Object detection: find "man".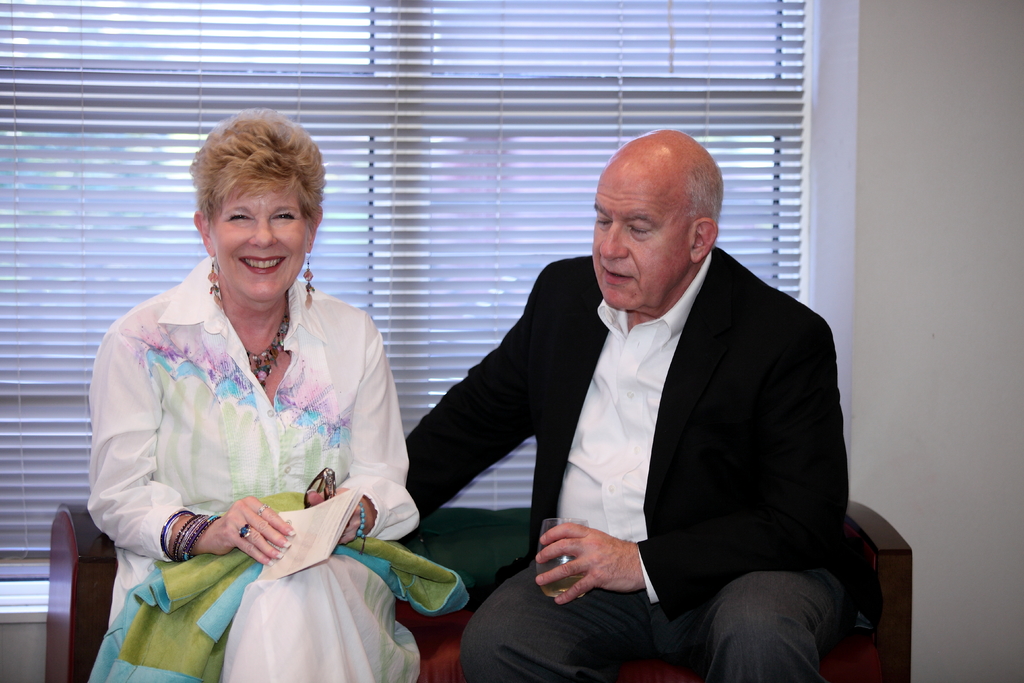
select_region(426, 145, 868, 665).
